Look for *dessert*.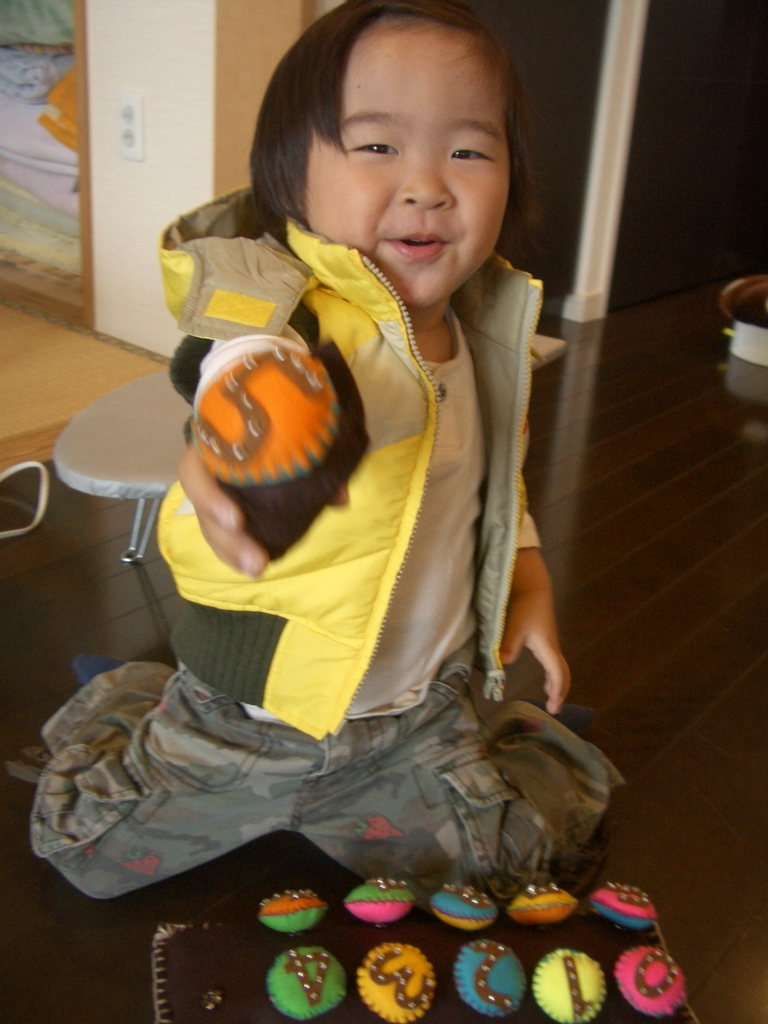
Found: box=[341, 865, 415, 927].
